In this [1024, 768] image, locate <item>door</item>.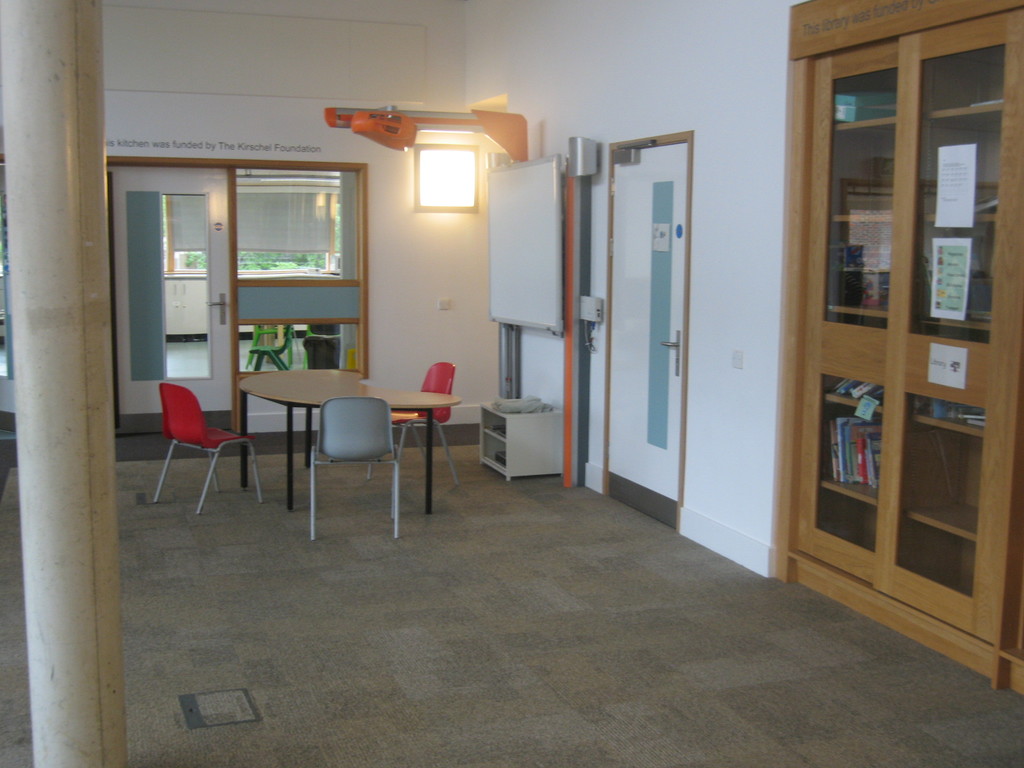
Bounding box: bbox(110, 164, 234, 435).
